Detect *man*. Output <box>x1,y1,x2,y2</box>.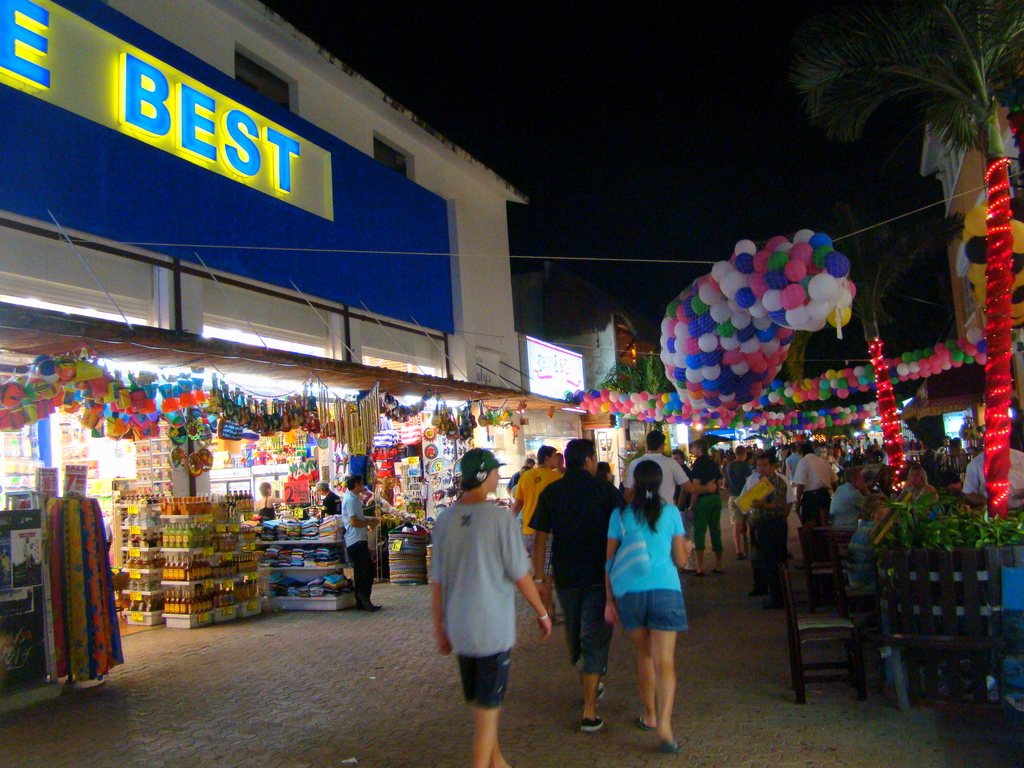
<box>422,462,536,753</box>.
